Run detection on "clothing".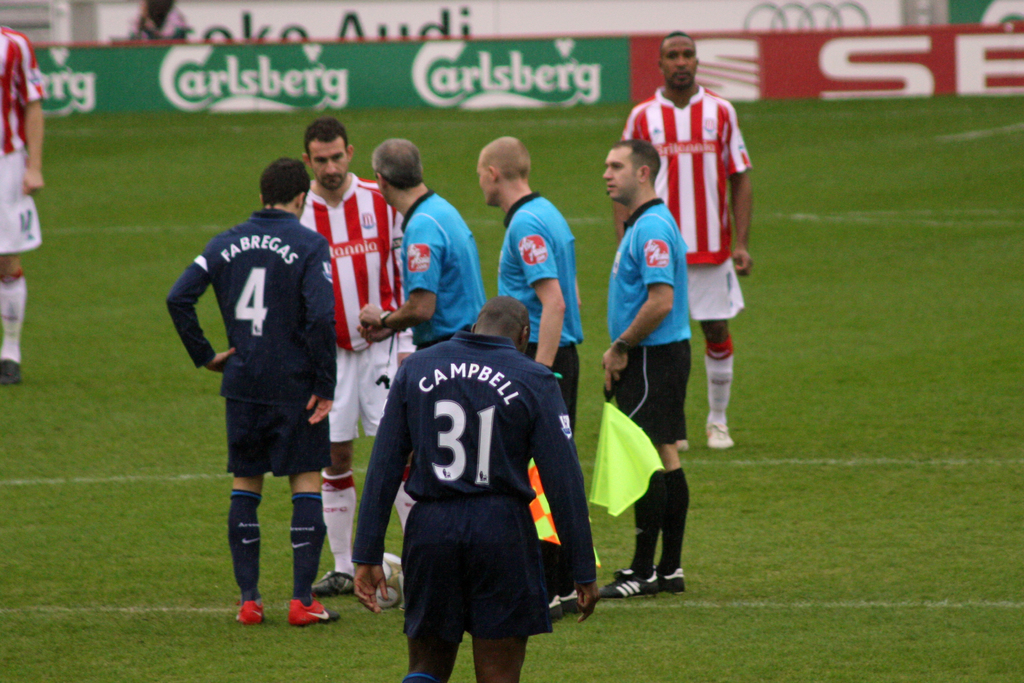
Result: [left=0, top=21, right=50, bottom=263].
